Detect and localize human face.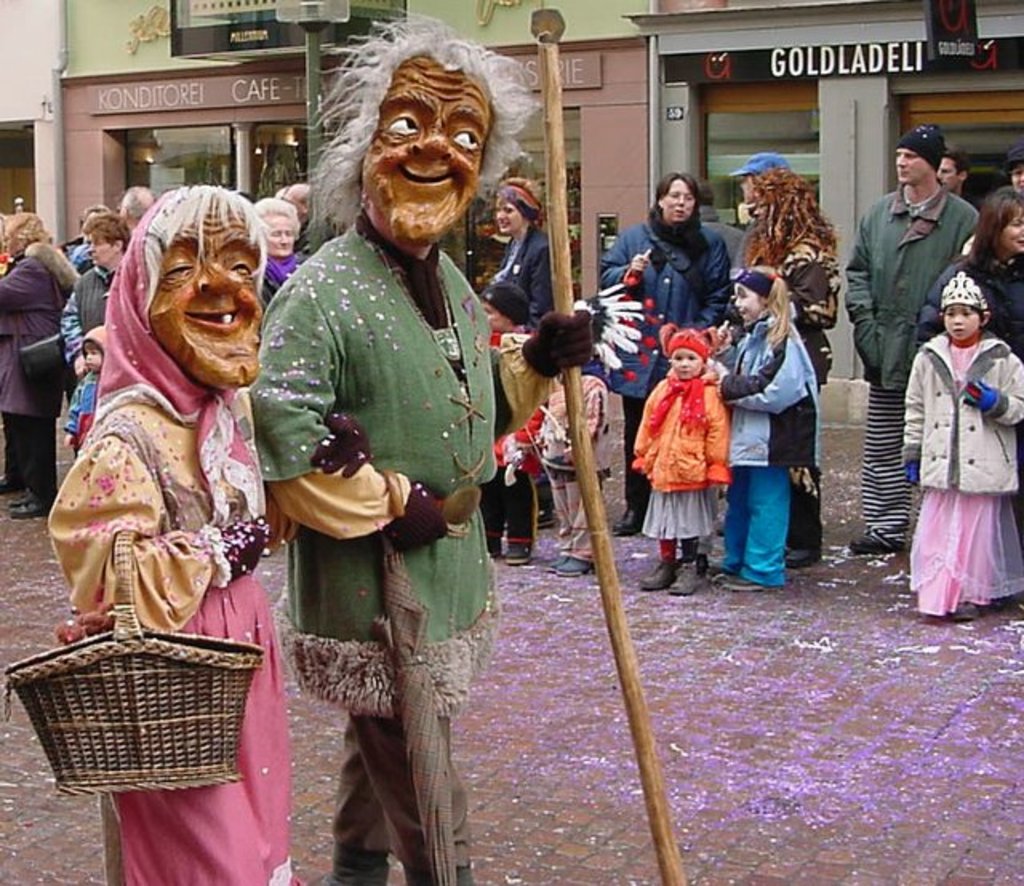
Localized at left=997, top=221, right=1022, bottom=261.
